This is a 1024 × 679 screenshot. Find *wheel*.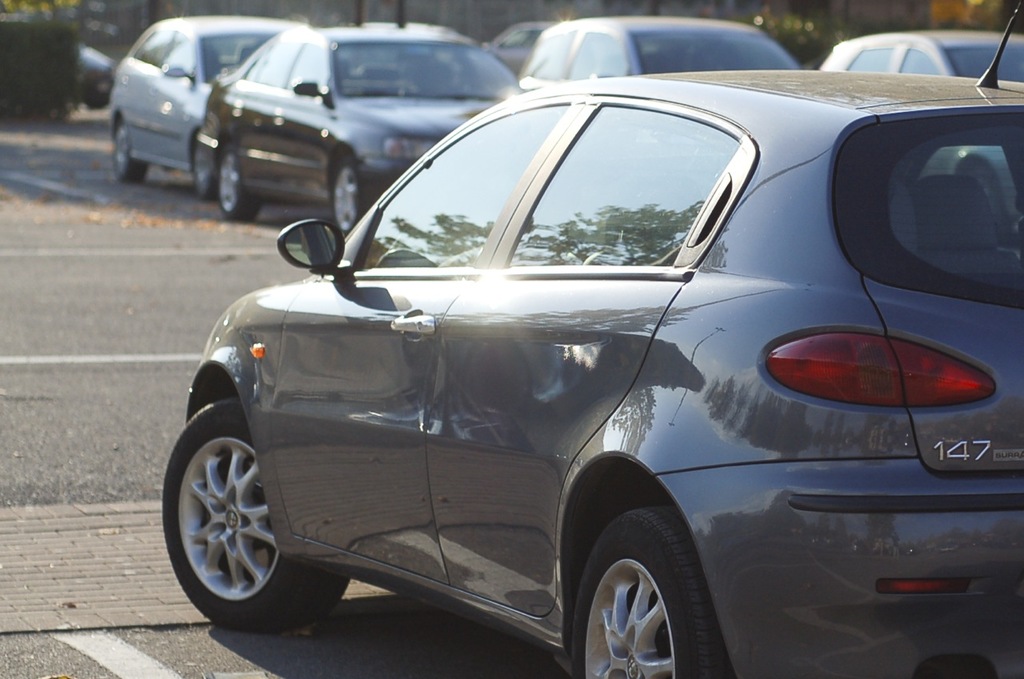
Bounding box: 162,395,351,633.
